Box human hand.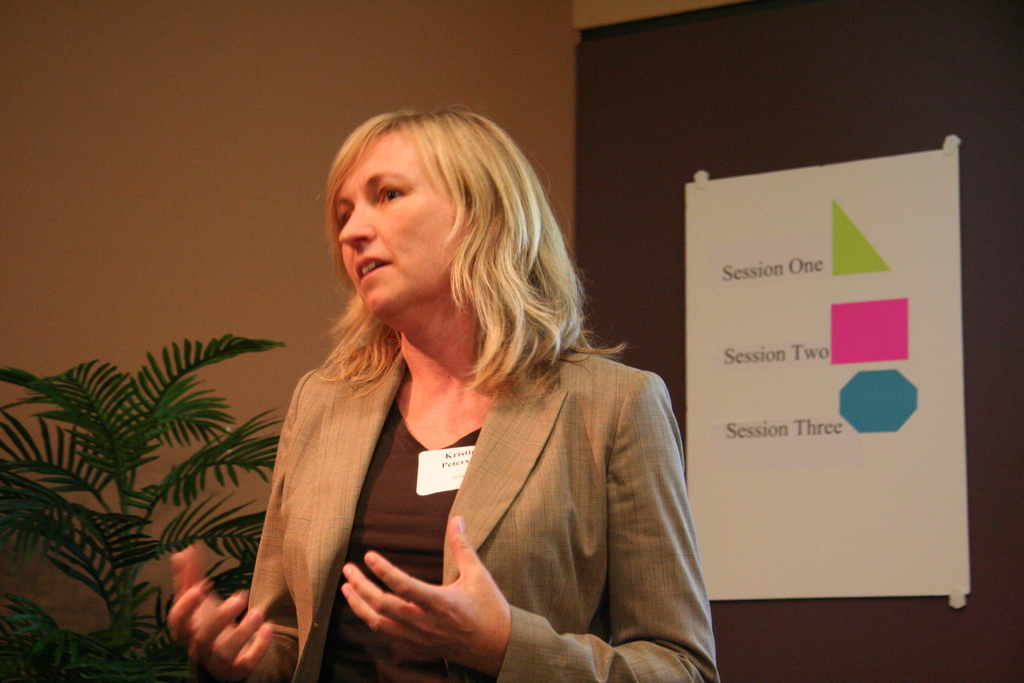
x1=163, y1=550, x2=274, y2=682.
